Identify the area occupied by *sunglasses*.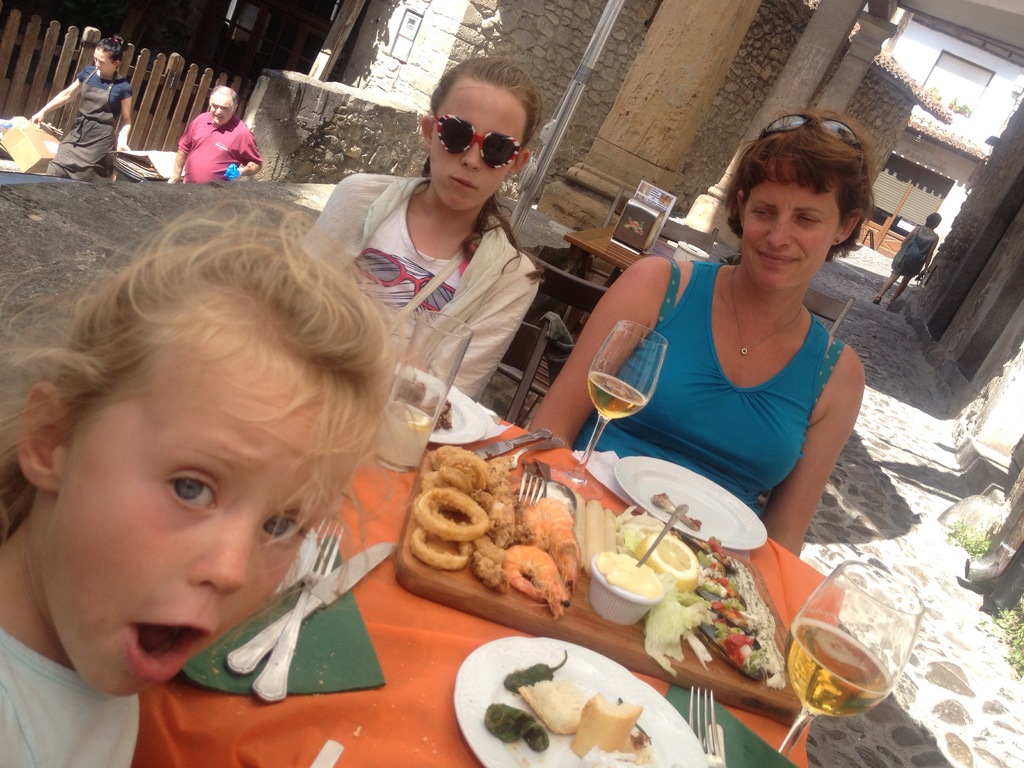
Area: select_region(433, 114, 520, 170).
